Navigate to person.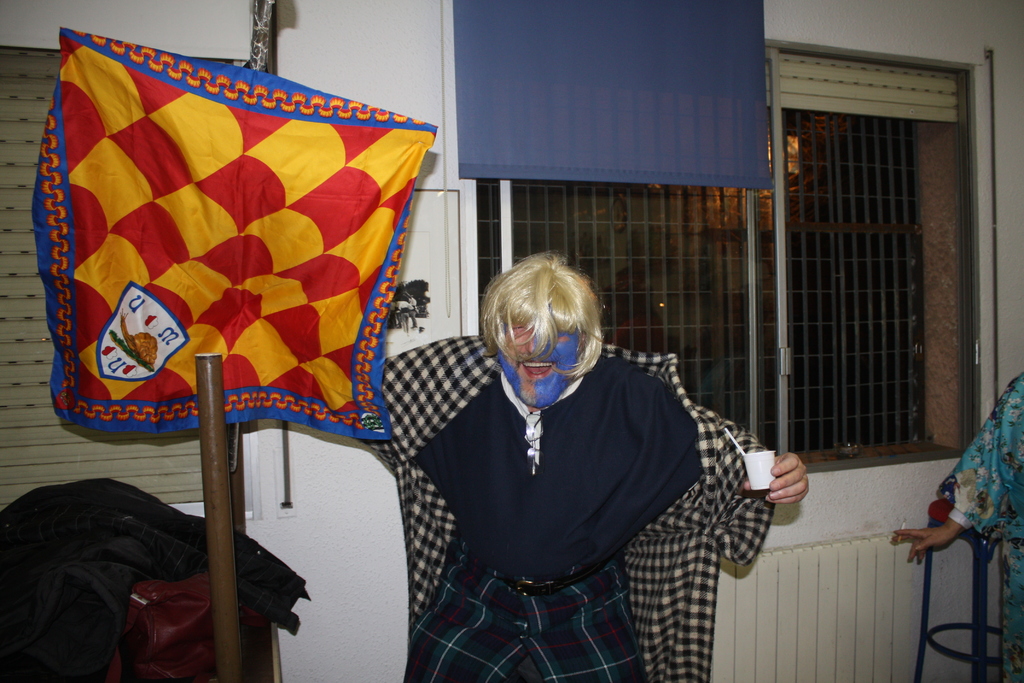
Navigation target: <bbox>386, 233, 769, 682</bbox>.
